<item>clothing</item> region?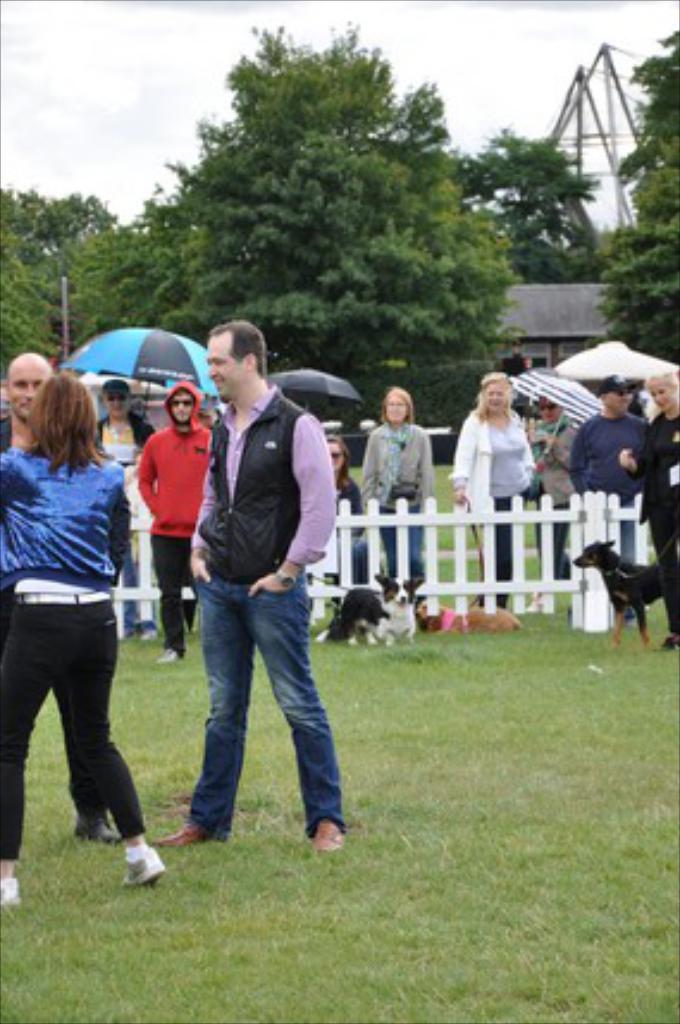
bbox=[296, 475, 370, 587]
